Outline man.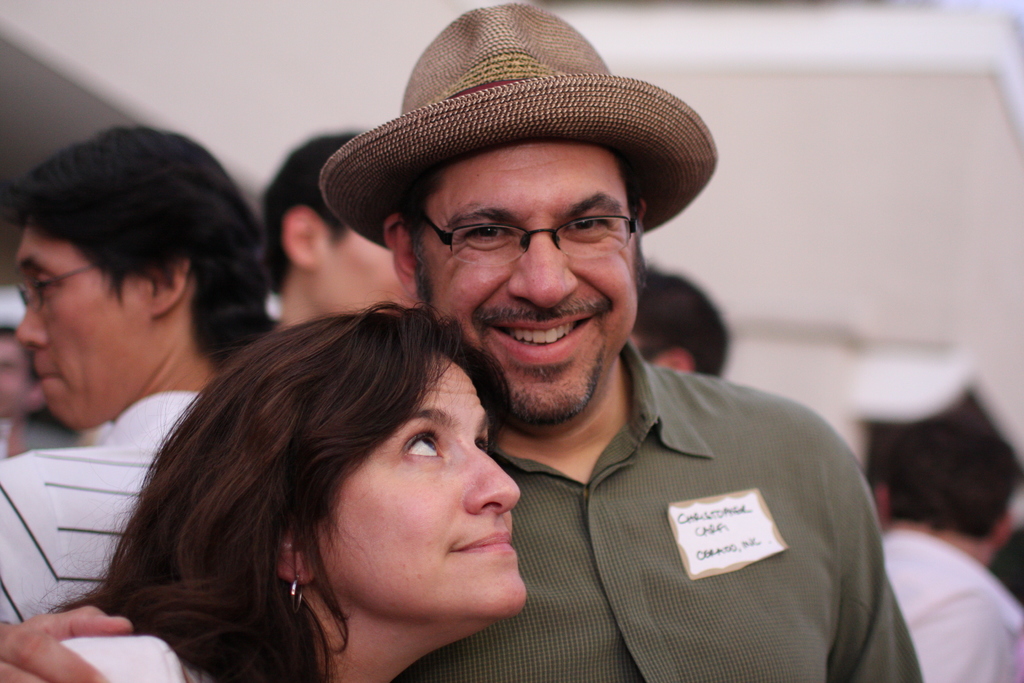
Outline: bbox=(0, 1, 930, 682).
